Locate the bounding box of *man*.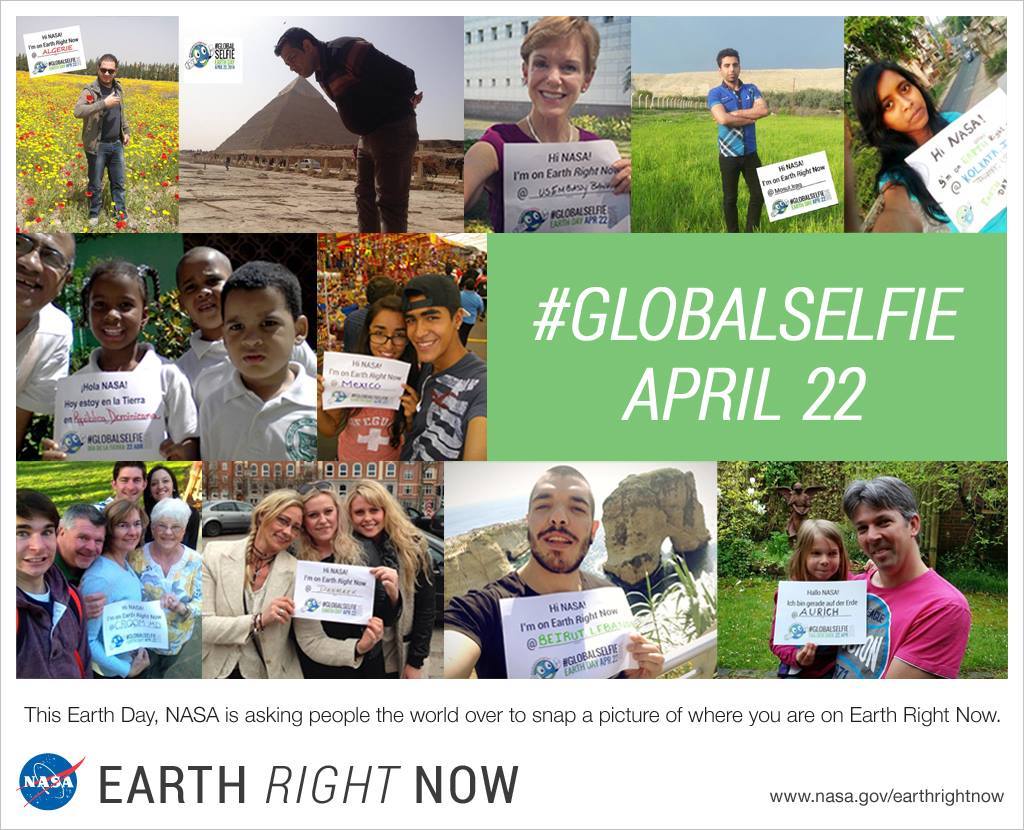
Bounding box: <box>68,54,129,225</box>.
